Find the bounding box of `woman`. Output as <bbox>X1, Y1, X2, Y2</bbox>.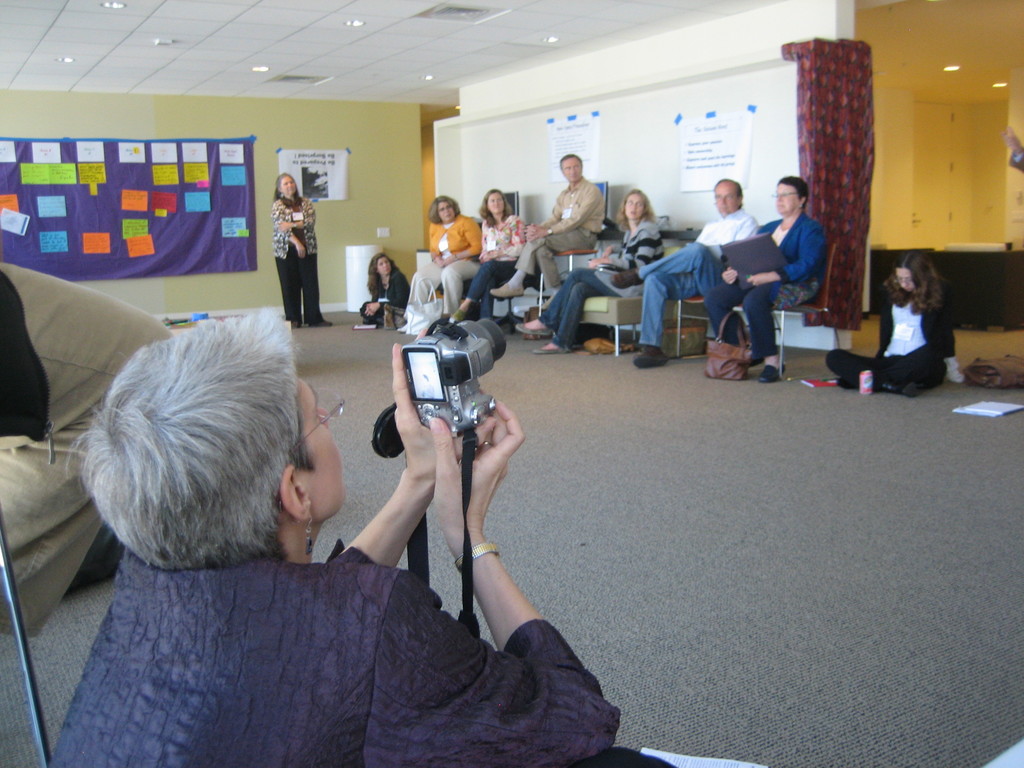
<bbox>710, 174, 832, 382</bbox>.
